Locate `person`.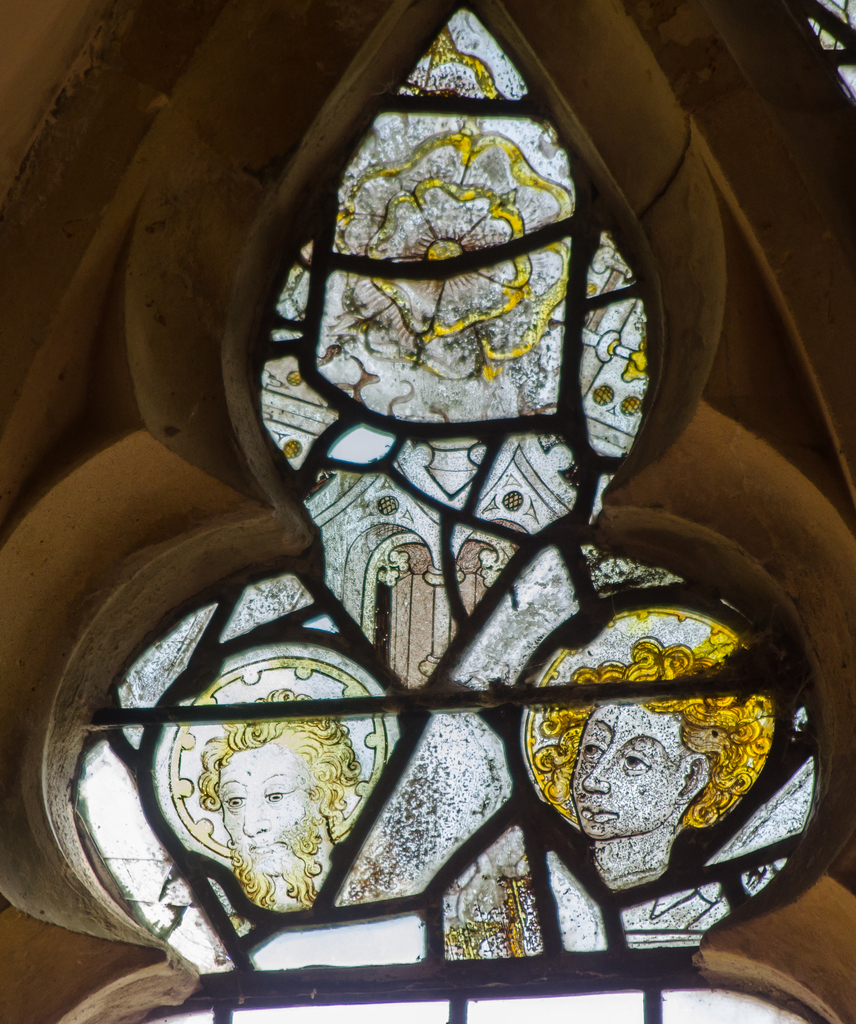
Bounding box: 529:636:776:890.
